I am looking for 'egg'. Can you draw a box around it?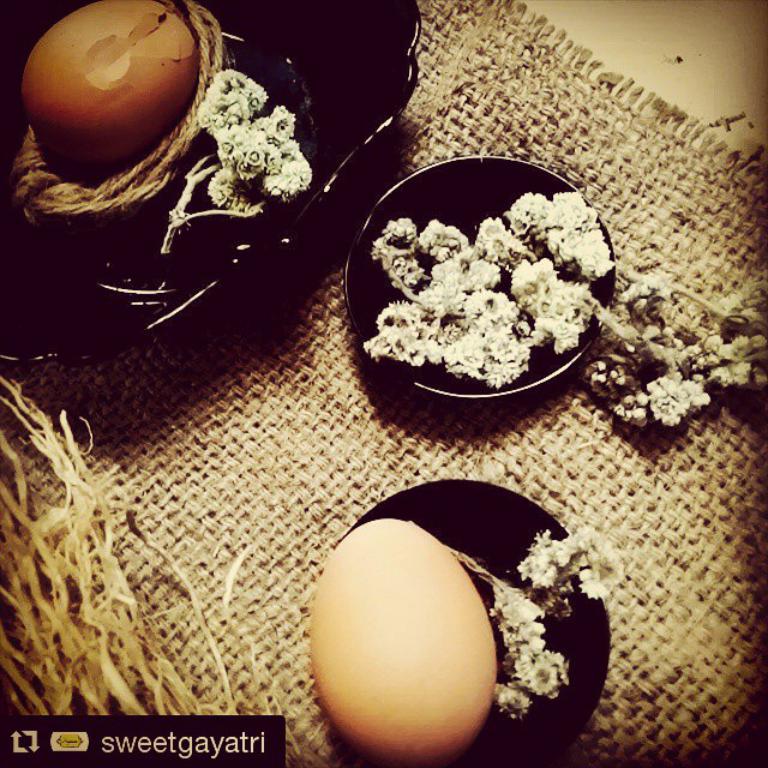
Sure, the bounding box is <bbox>310, 518, 497, 767</bbox>.
